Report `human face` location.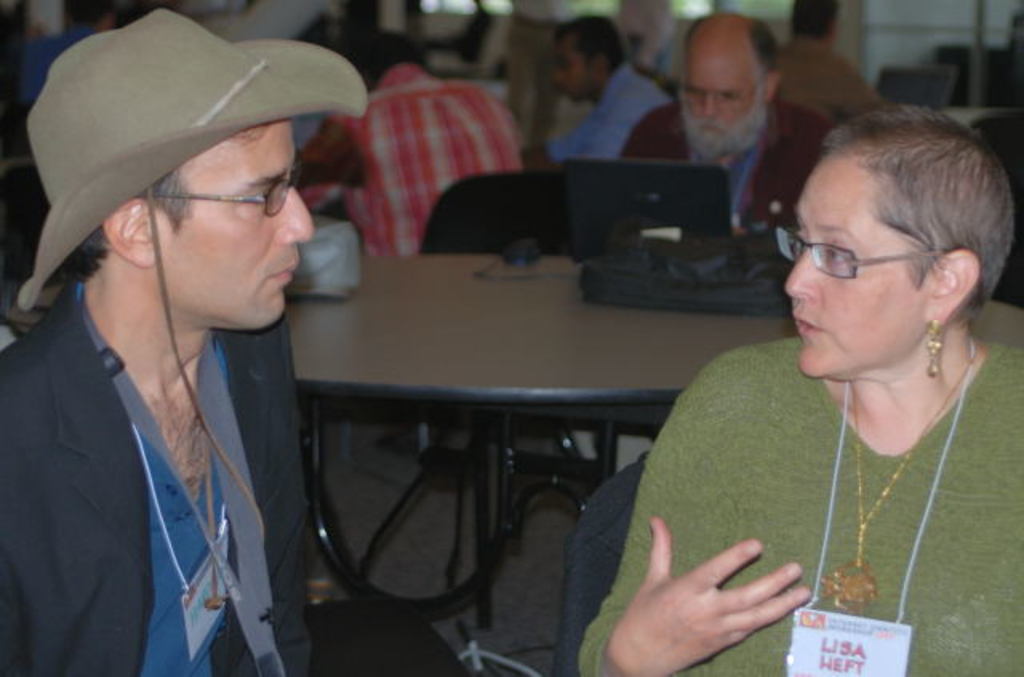
Report: detection(784, 158, 934, 365).
